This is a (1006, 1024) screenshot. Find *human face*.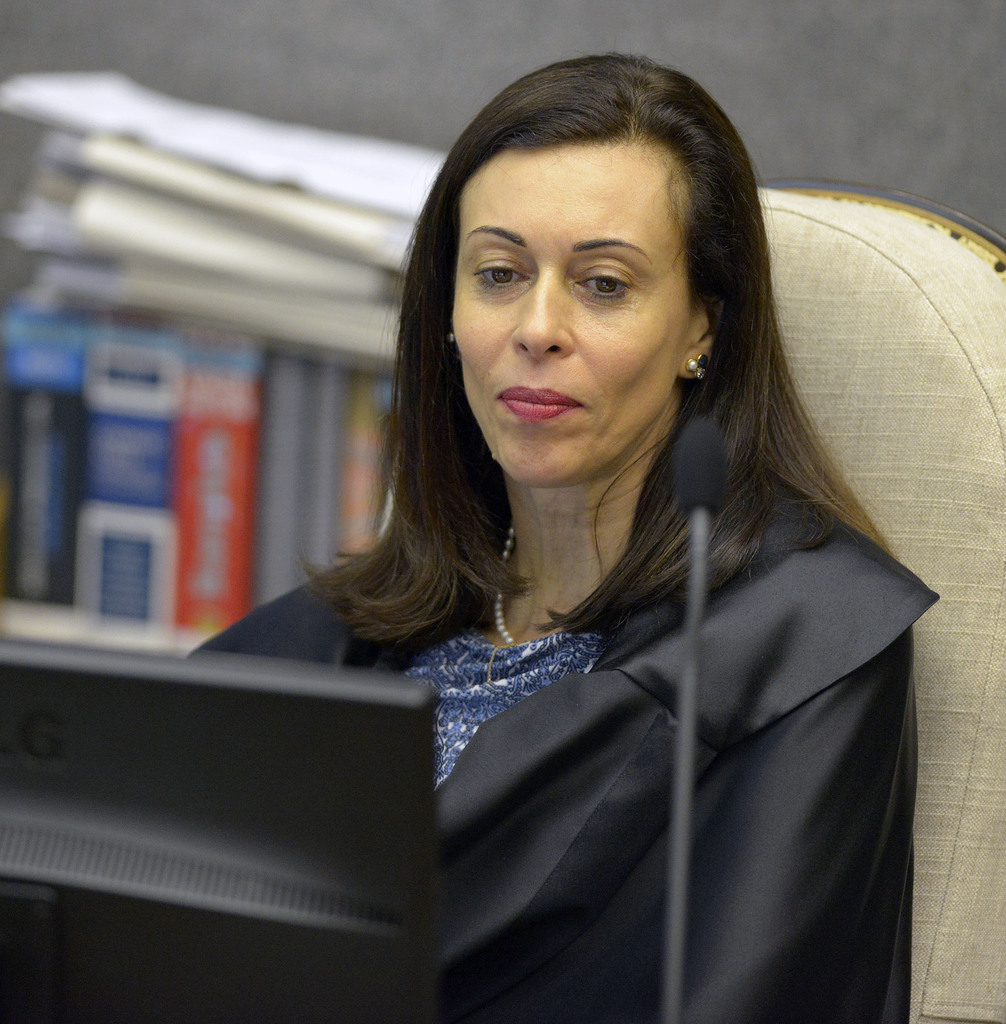
Bounding box: (458, 143, 700, 483).
